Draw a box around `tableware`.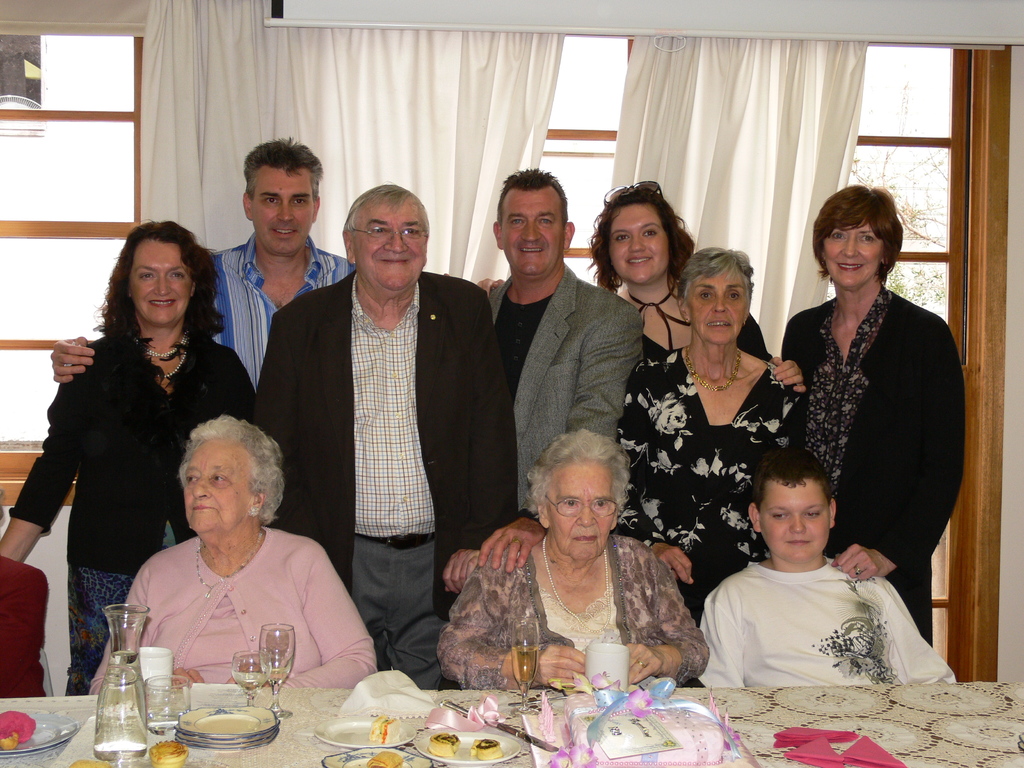
<box>231,639,267,704</box>.
